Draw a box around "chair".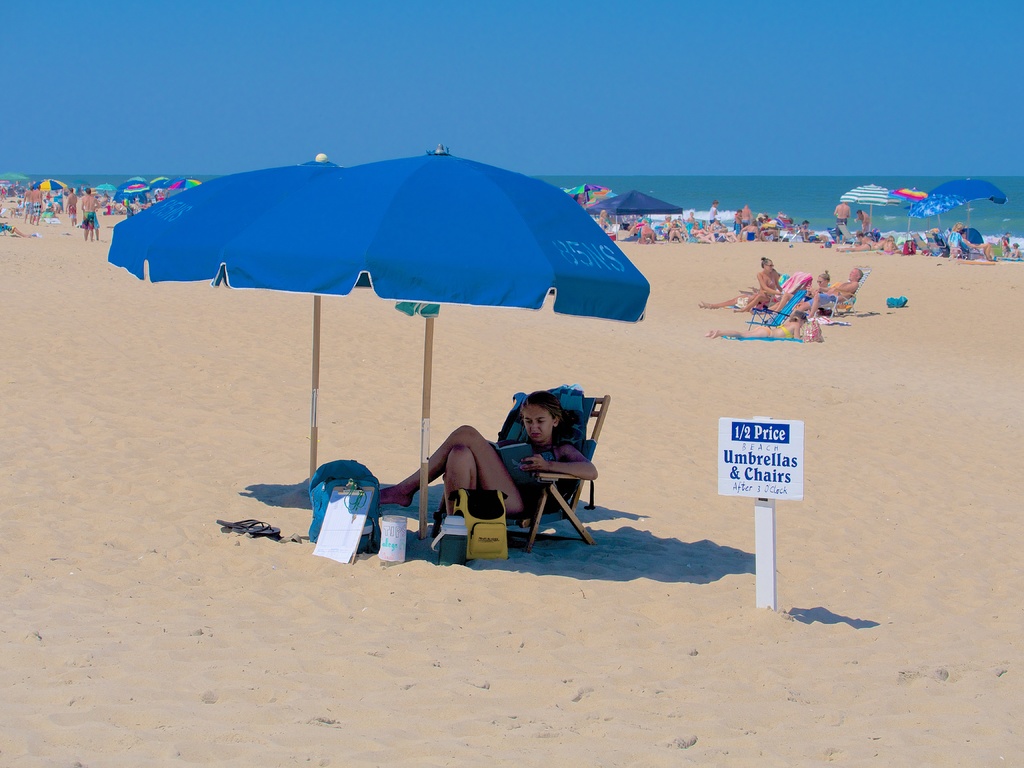
[x1=471, y1=392, x2=602, y2=565].
